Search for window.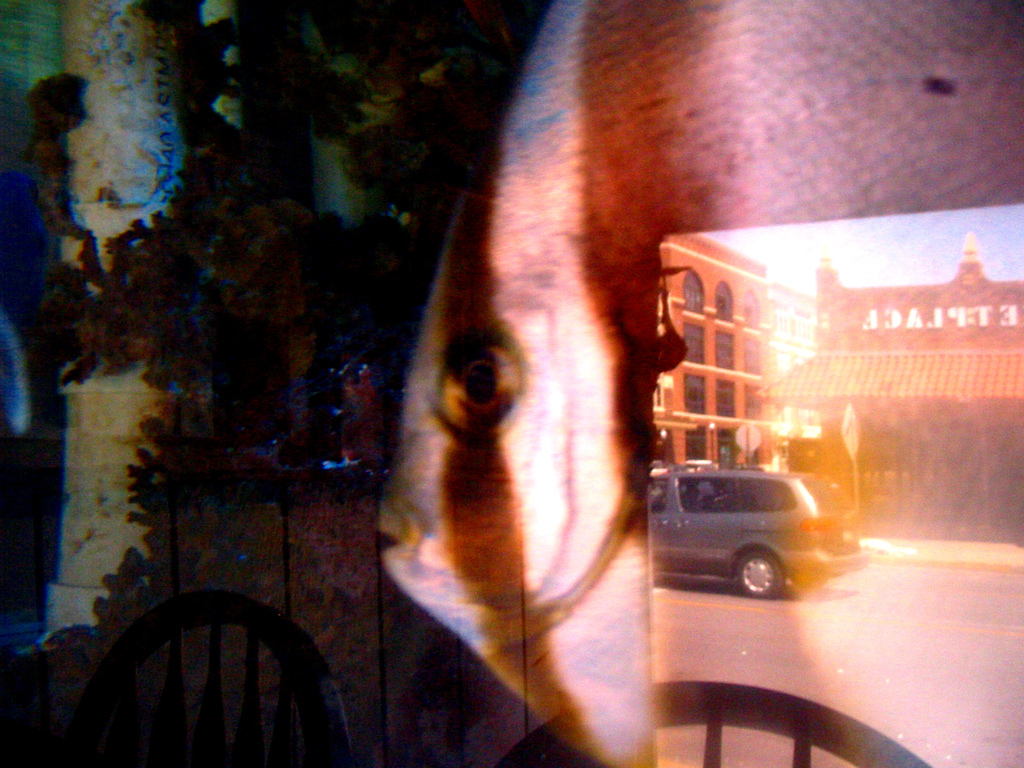
Found at BBox(742, 476, 794, 506).
